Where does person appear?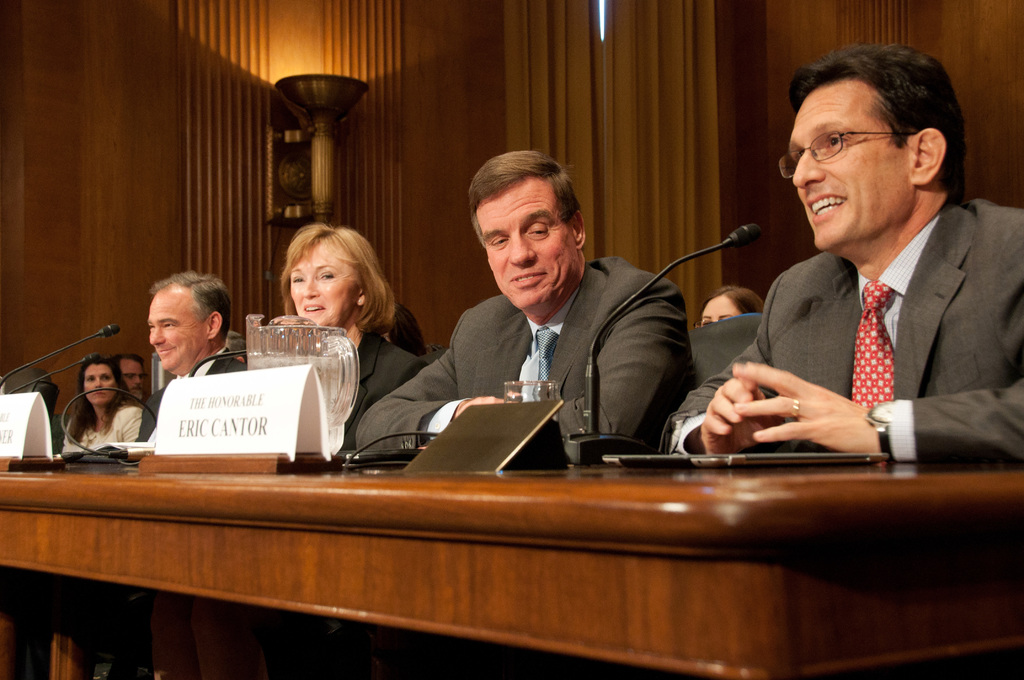
Appears at 694/273/764/328.
